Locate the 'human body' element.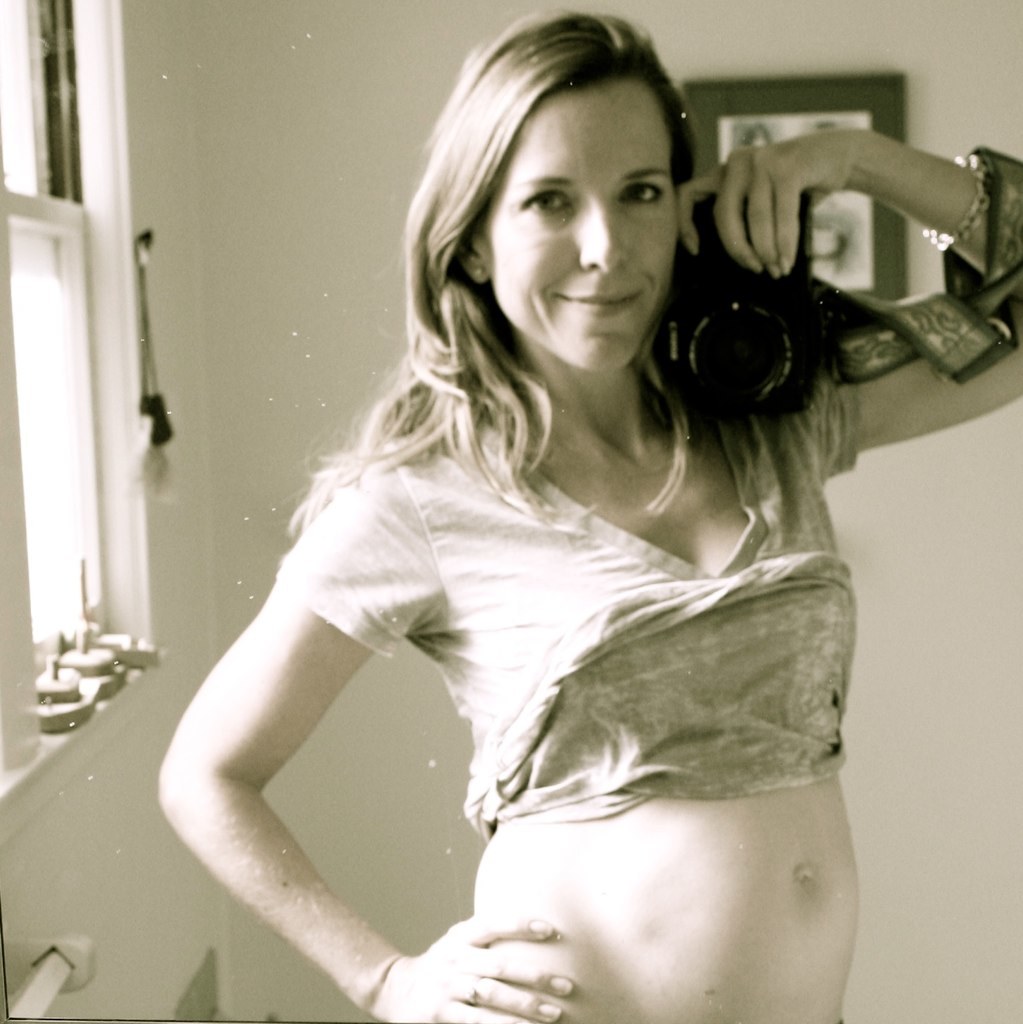
Element bbox: 157/8/1022/1023.
